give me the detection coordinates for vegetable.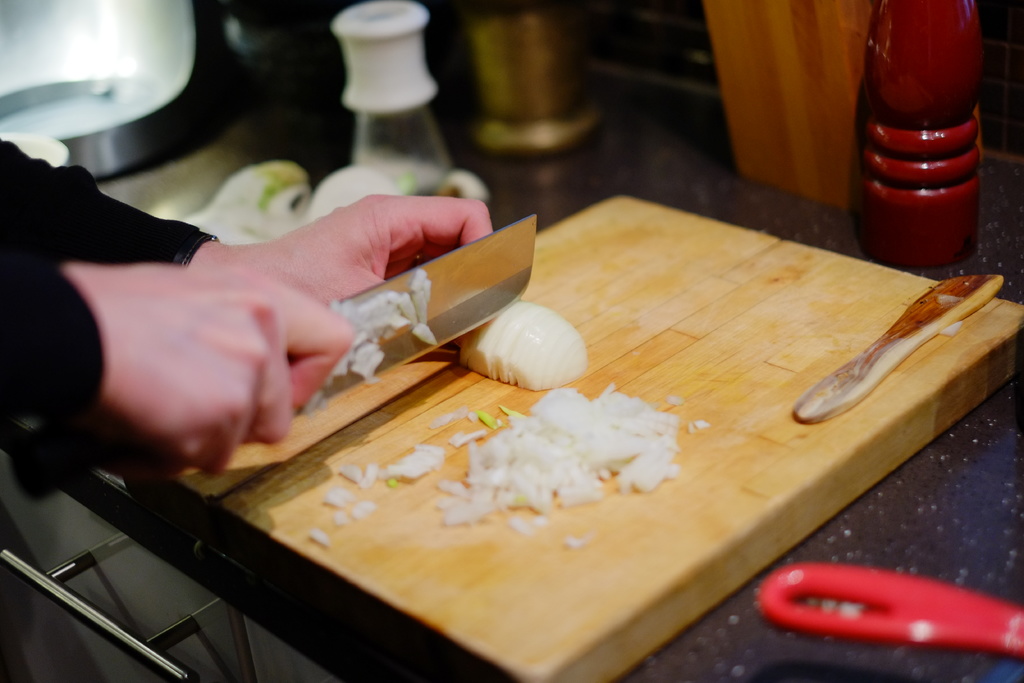
{"left": 482, "top": 300, "right": 584, "bottom": 388}.
